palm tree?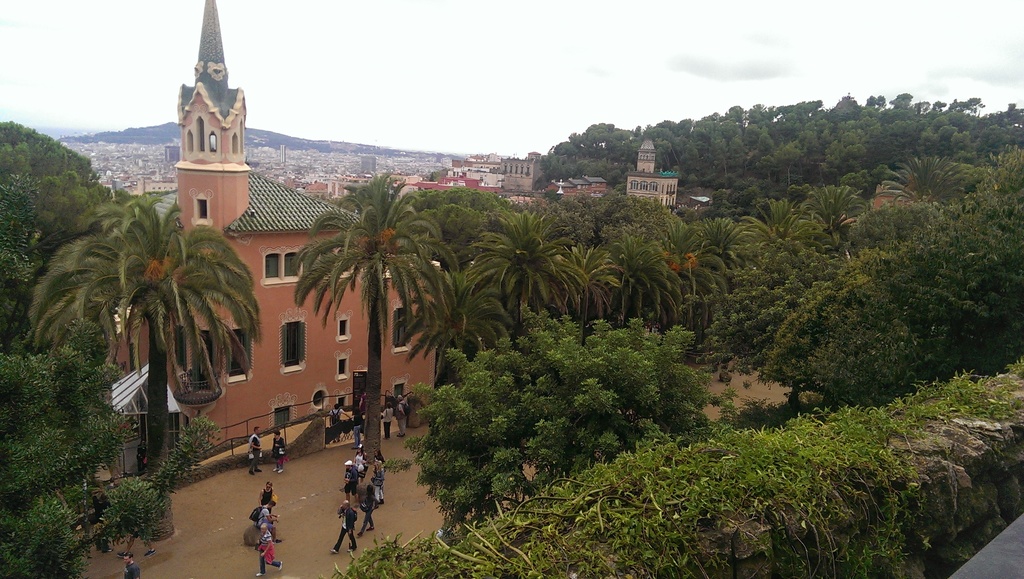
BBox(283, 174, 424, 281)
